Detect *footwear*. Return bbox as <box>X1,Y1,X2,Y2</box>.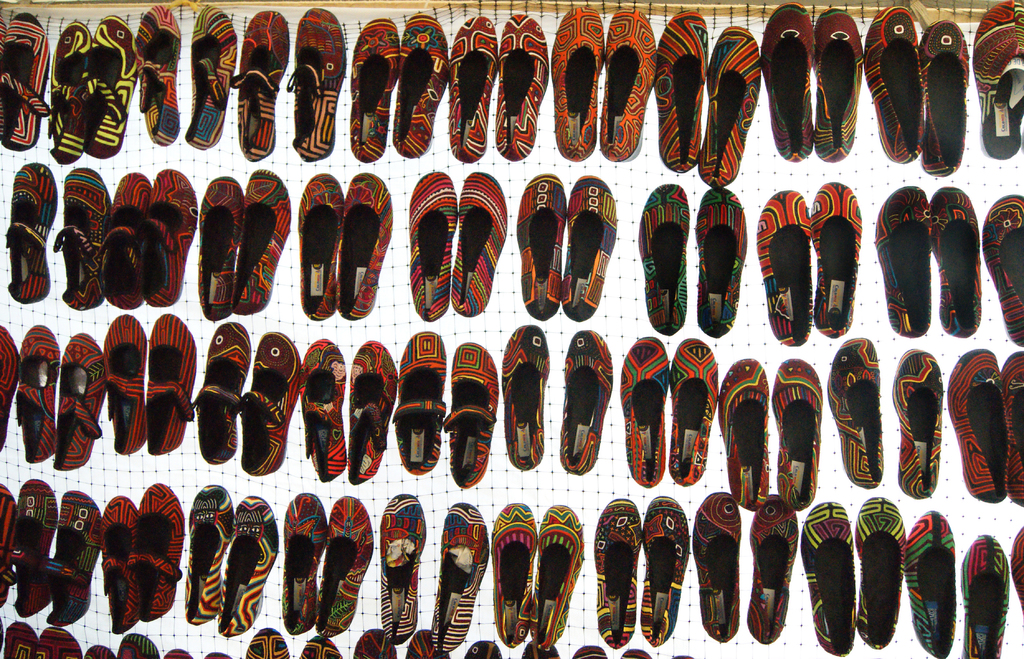
<box>97,494,139,633</box>.
